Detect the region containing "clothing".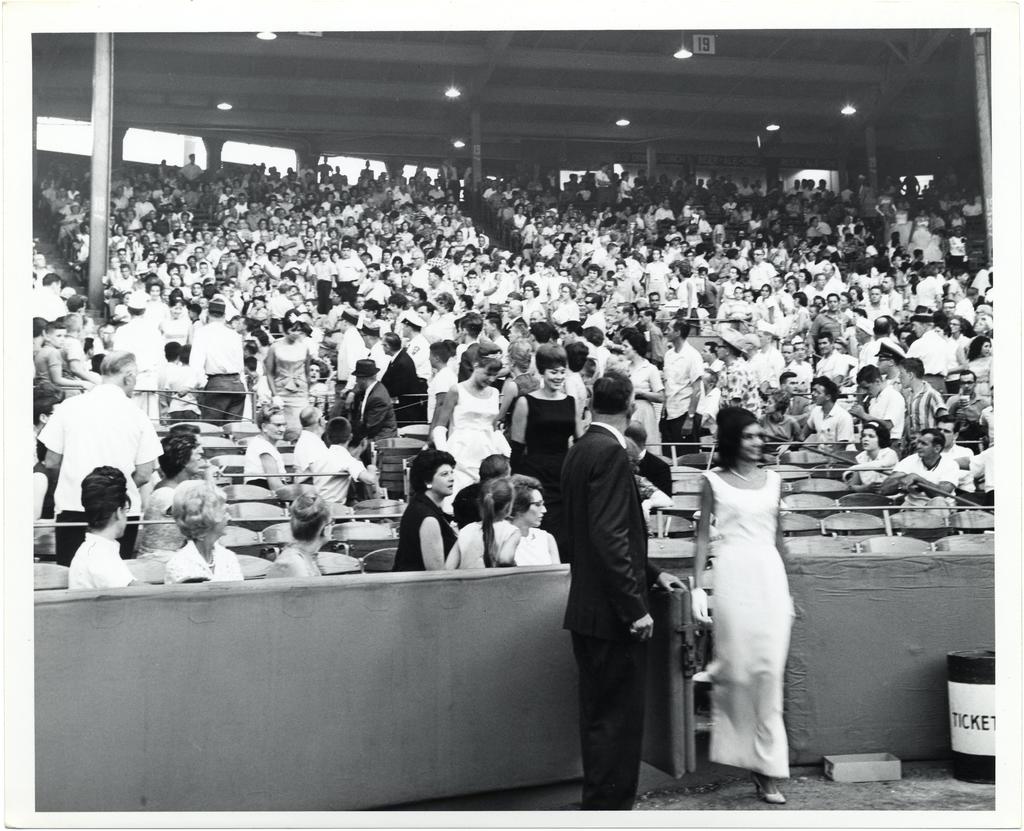
bbox=(260, 337, 321, 436).
